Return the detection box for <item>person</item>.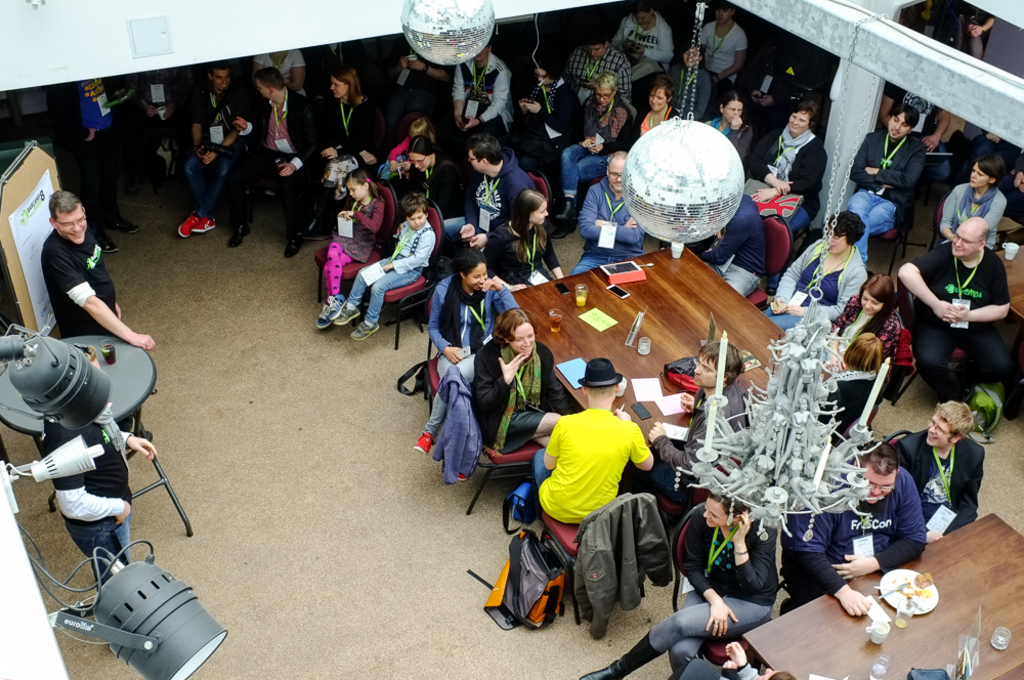
box(908, 176, 1009, 426).
